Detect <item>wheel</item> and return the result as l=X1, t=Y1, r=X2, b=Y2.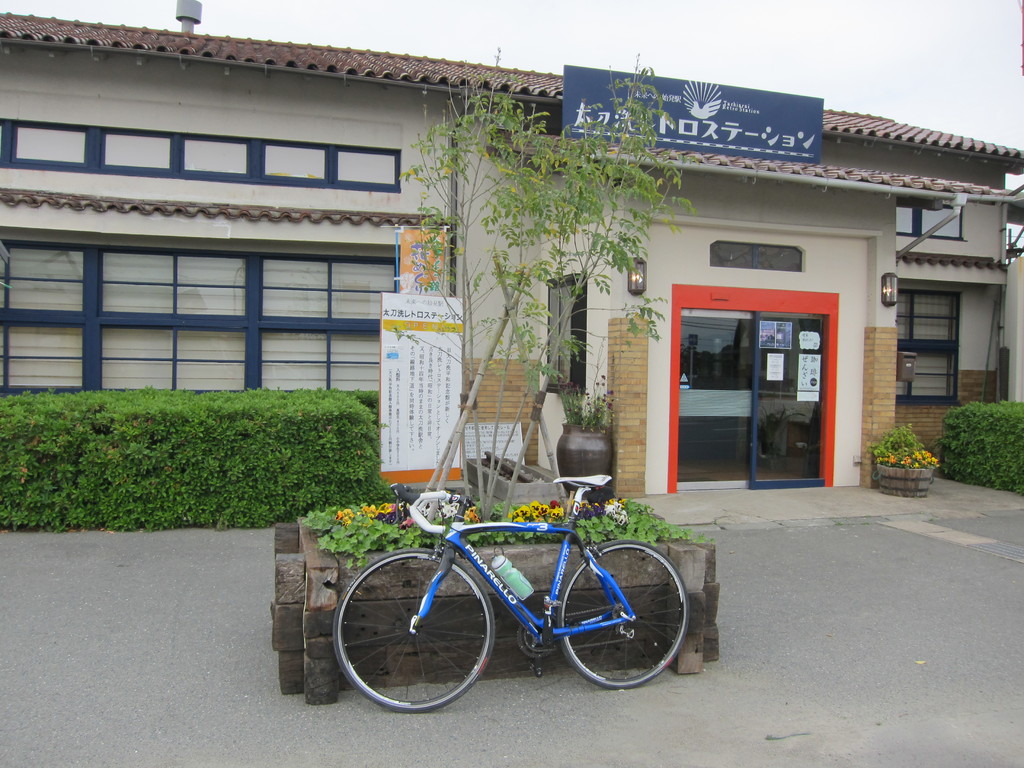
l=557, t=550, r=678, b=691.
